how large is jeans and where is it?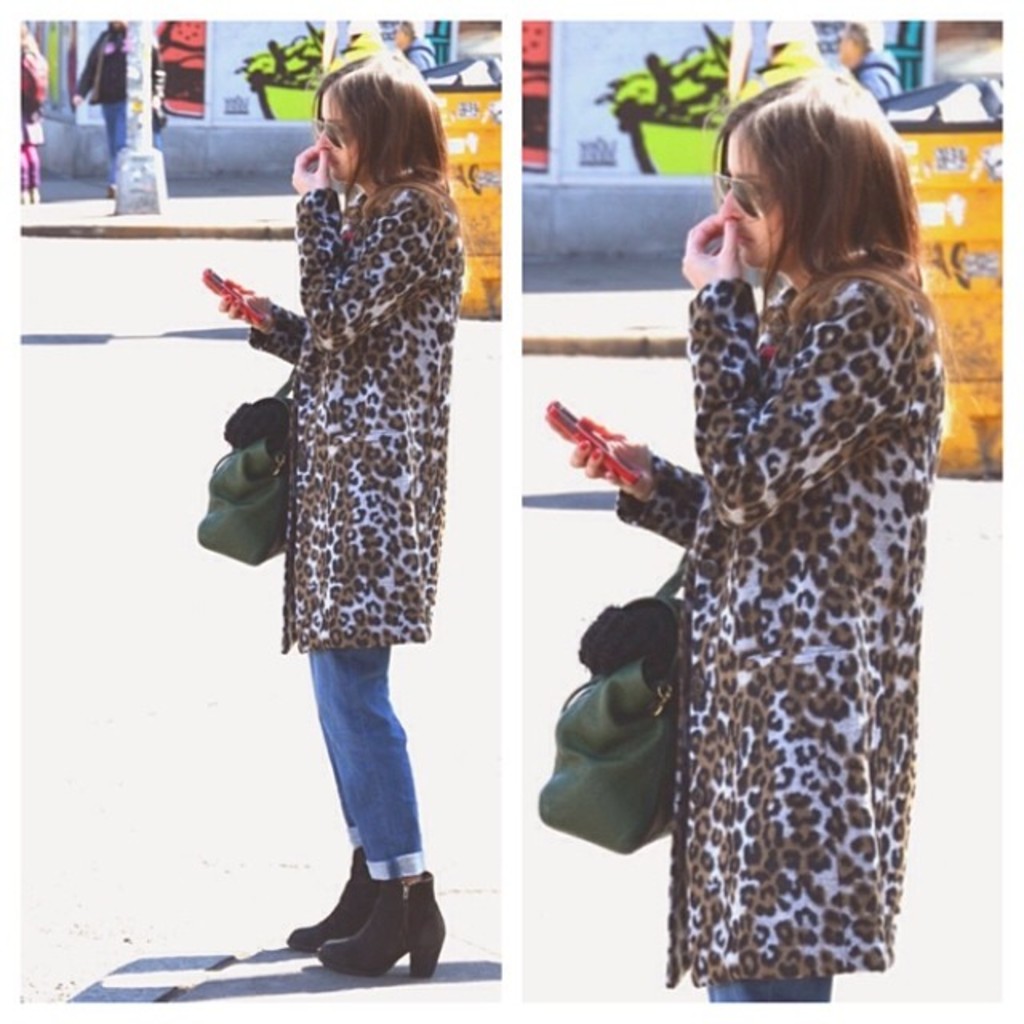
Bounding box: [98,101,131,178].
